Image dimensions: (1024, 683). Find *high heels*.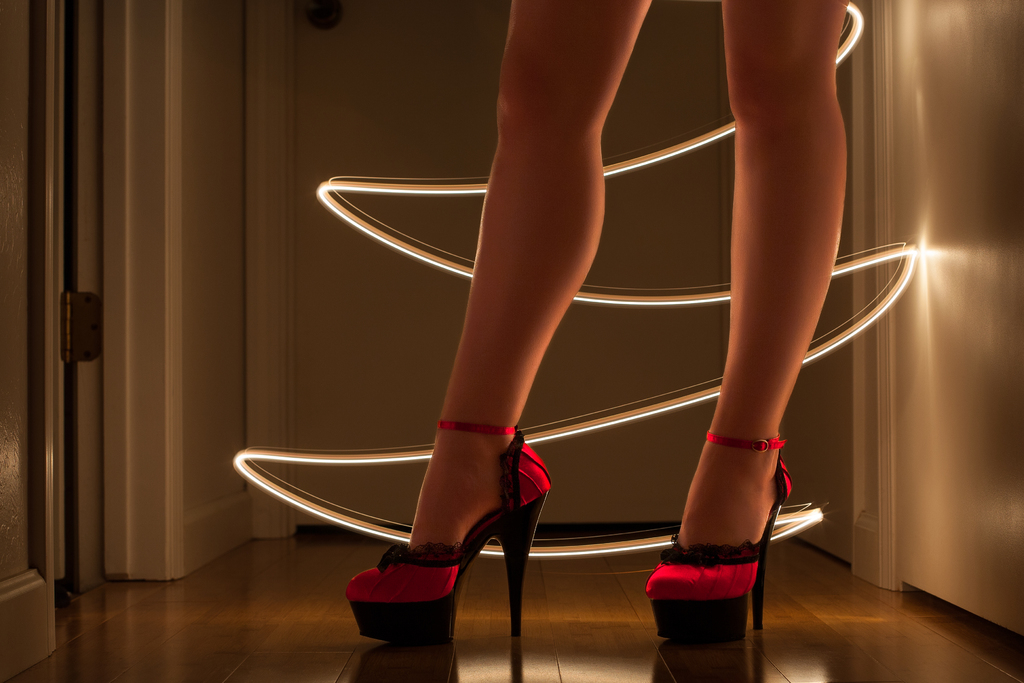
bbox=(341, 416, 569, 671).
